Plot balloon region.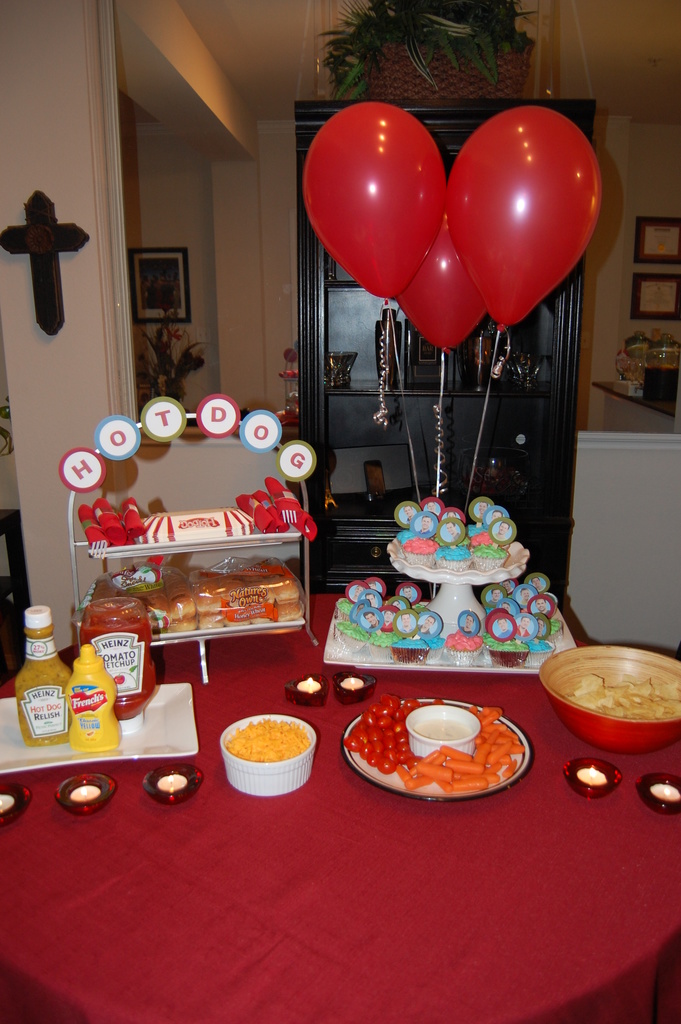
Plotted at l=452, t=102, r=603, b=335.
